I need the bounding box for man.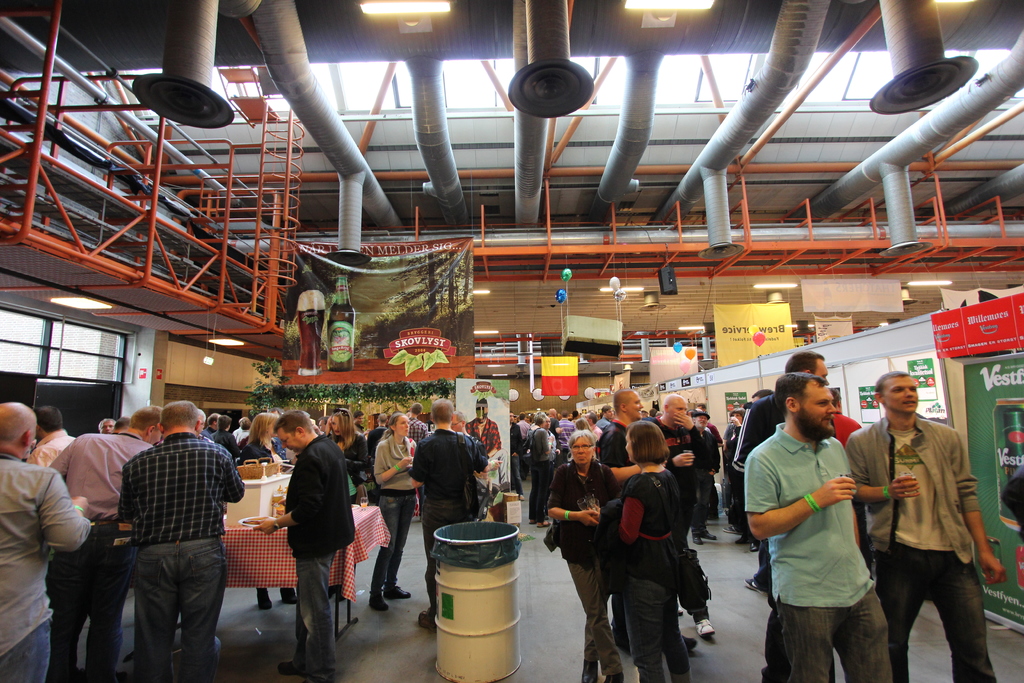
Here it is: BBox(508, 410, 524, 492).
